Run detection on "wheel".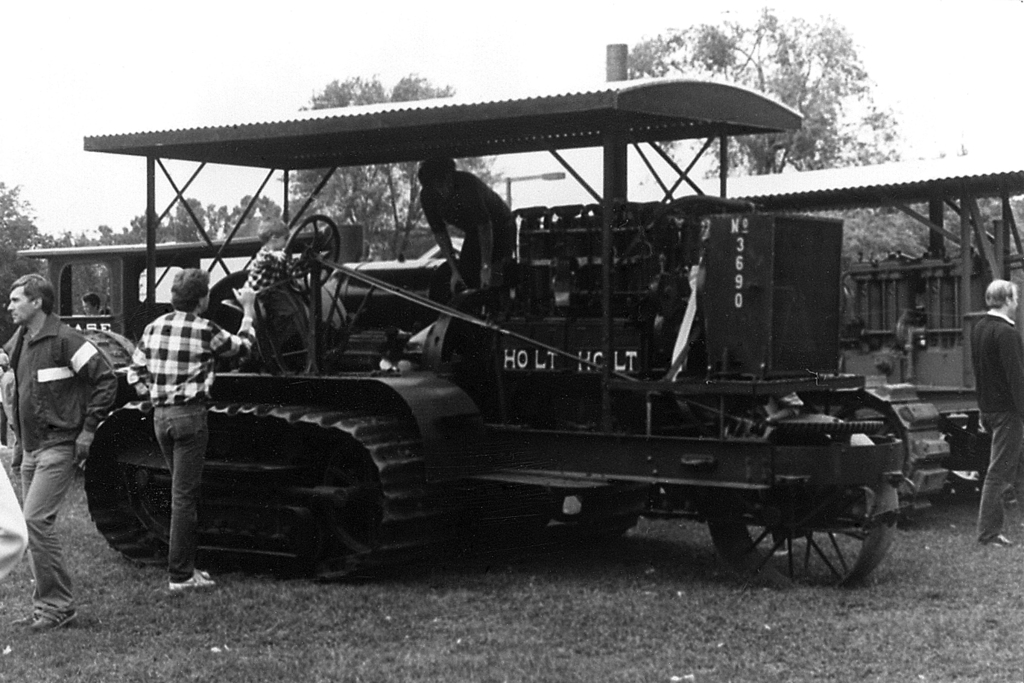
Result: 281, 211, 344, 292.
